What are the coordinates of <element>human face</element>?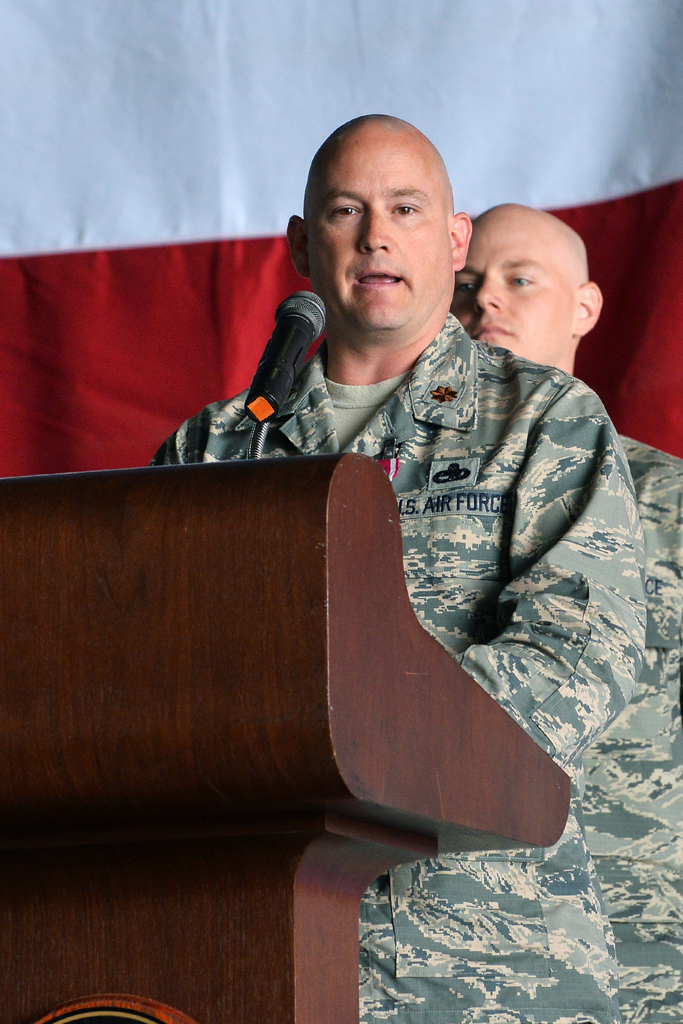
<box>457,212,576,369</box>.
